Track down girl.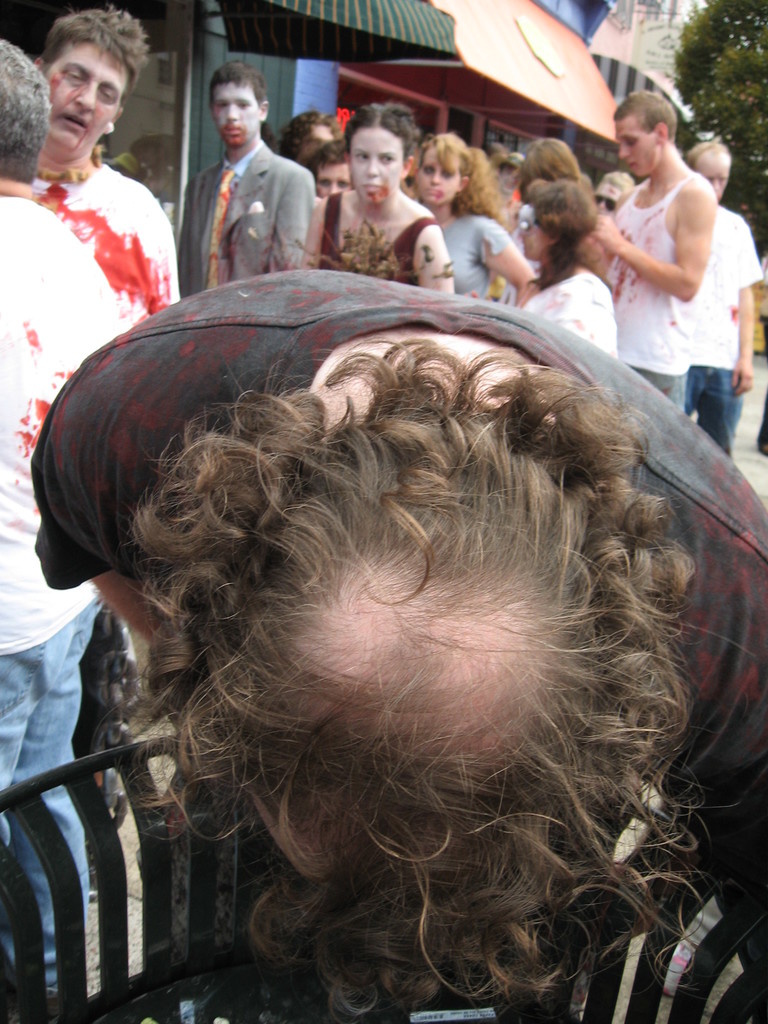
Tracked to 408, 132, 536, 308.
